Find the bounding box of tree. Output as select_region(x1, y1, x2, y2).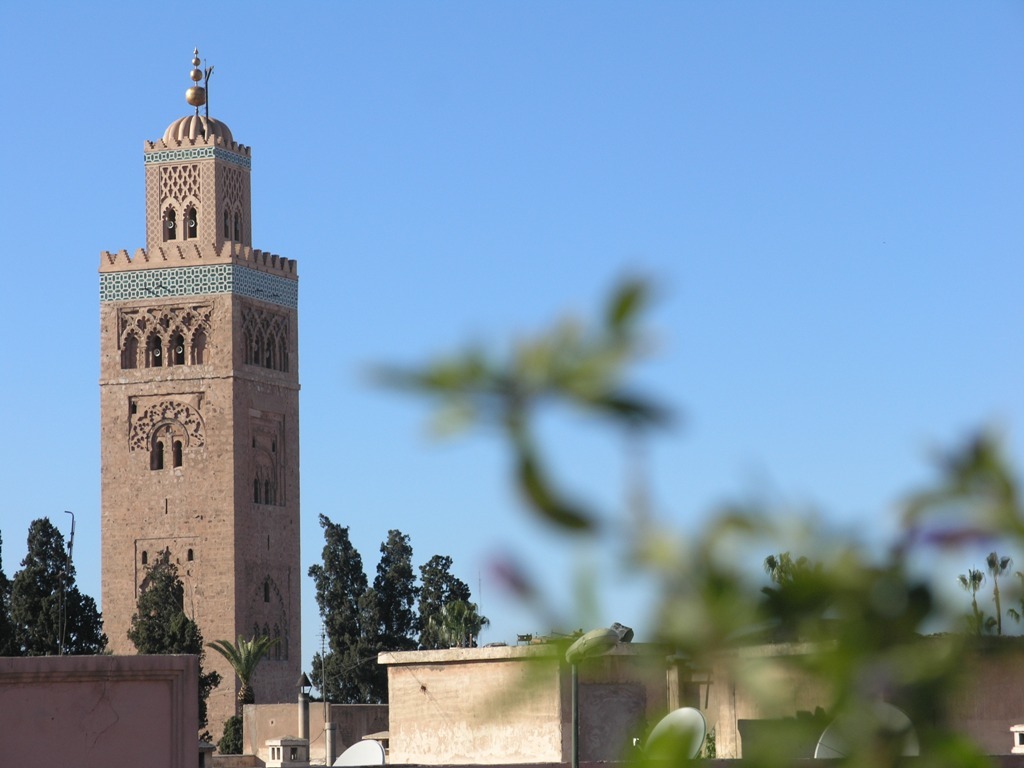
select_region(213, 636, 267, 714).
